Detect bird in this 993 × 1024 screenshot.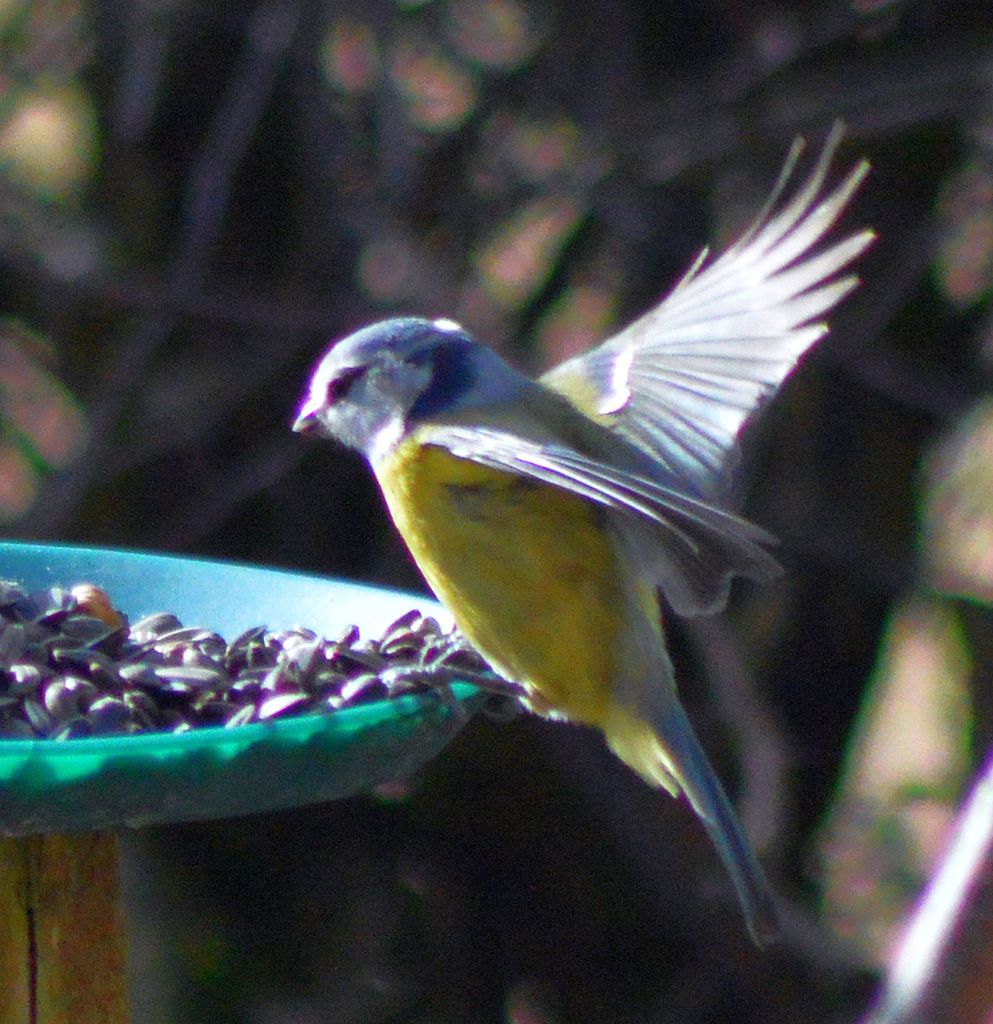
Detection: box(283, 141, 884, 940).
